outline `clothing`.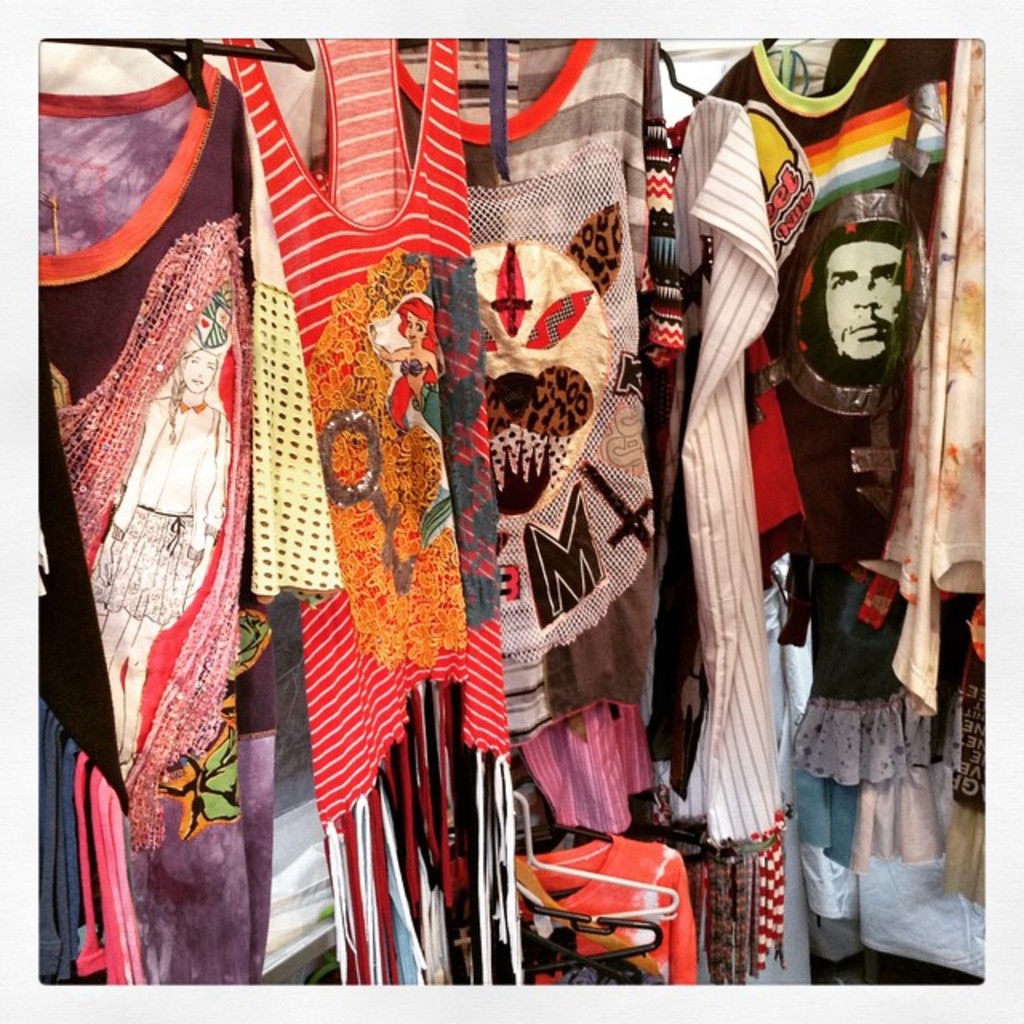
Outline: left=710, top=40, right=960, bottom=558.
